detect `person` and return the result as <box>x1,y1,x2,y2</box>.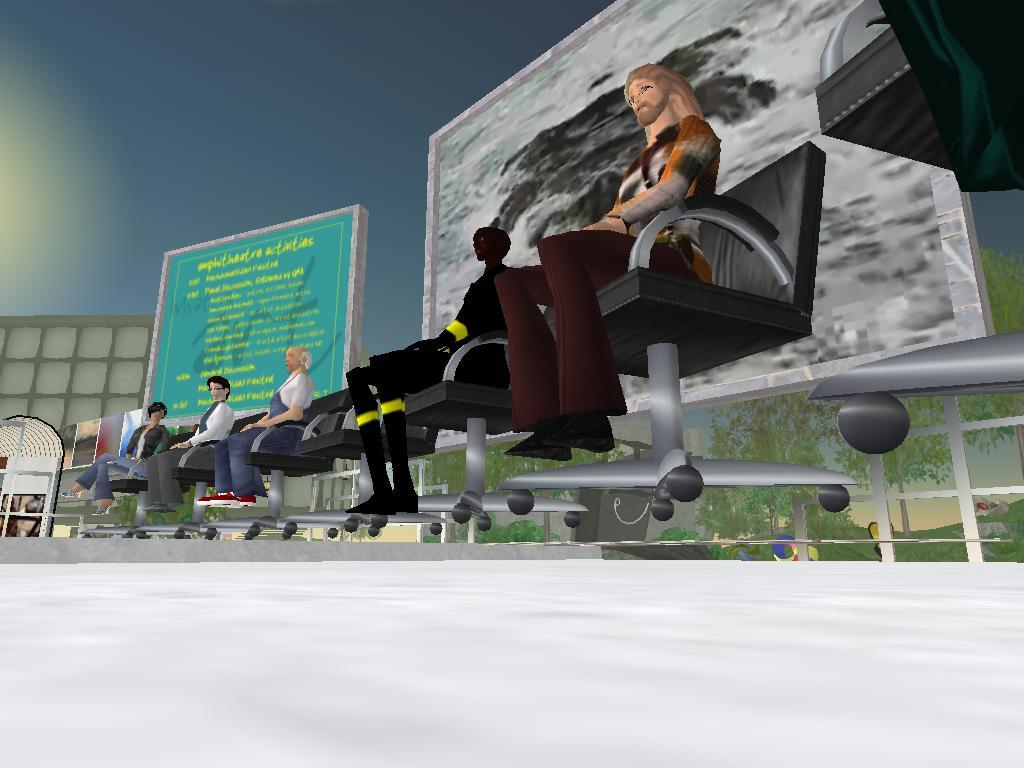
<box>64,401,170,518</box>.
